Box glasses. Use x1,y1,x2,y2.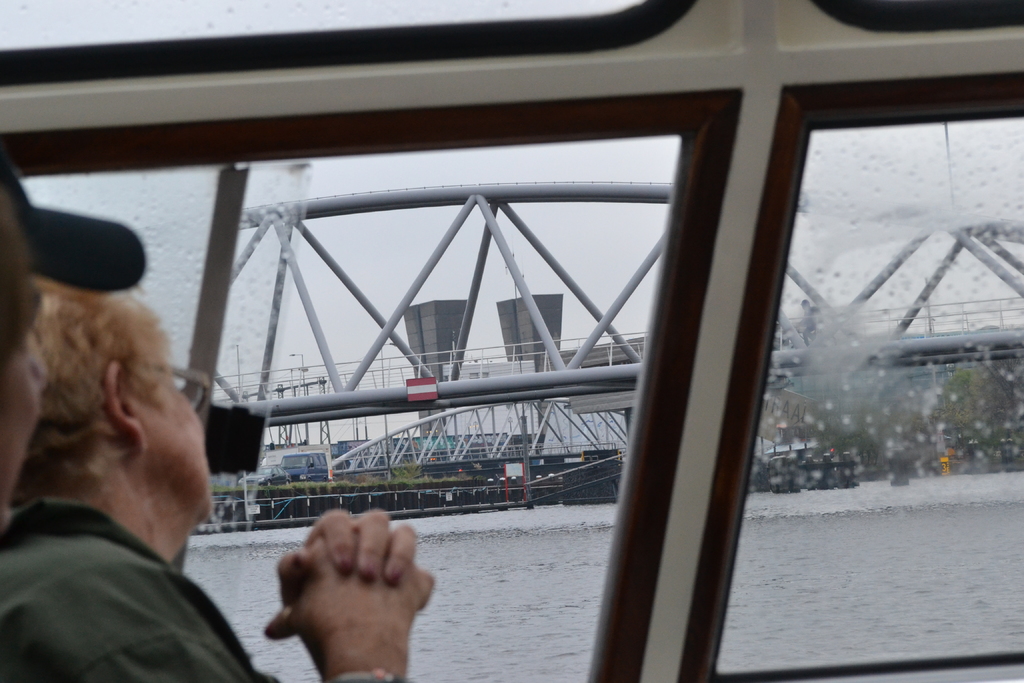
163,358,209,406.
